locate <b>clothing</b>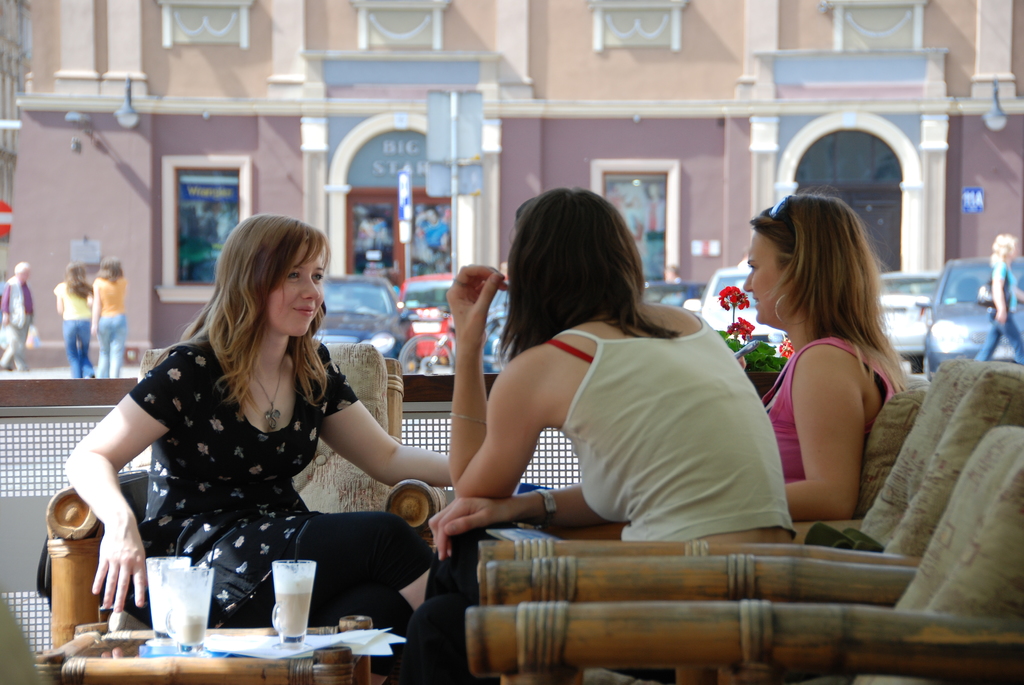
(0,271,31,368)
